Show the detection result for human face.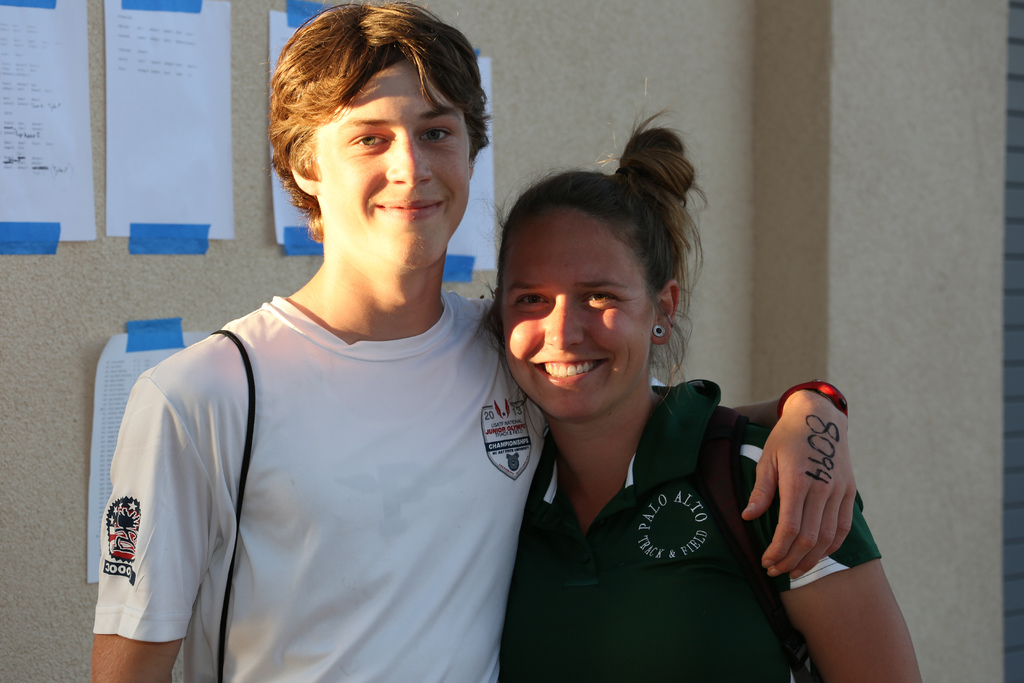
l=314, t=60, r=468, b=268.
